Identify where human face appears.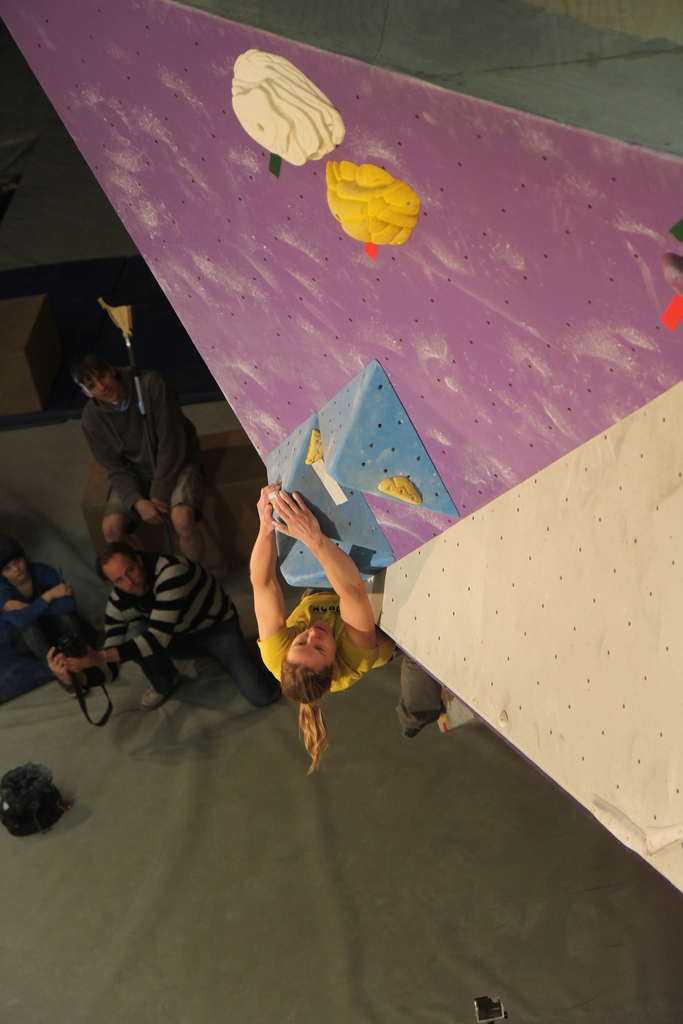
Appears at 104/552/147/599.
